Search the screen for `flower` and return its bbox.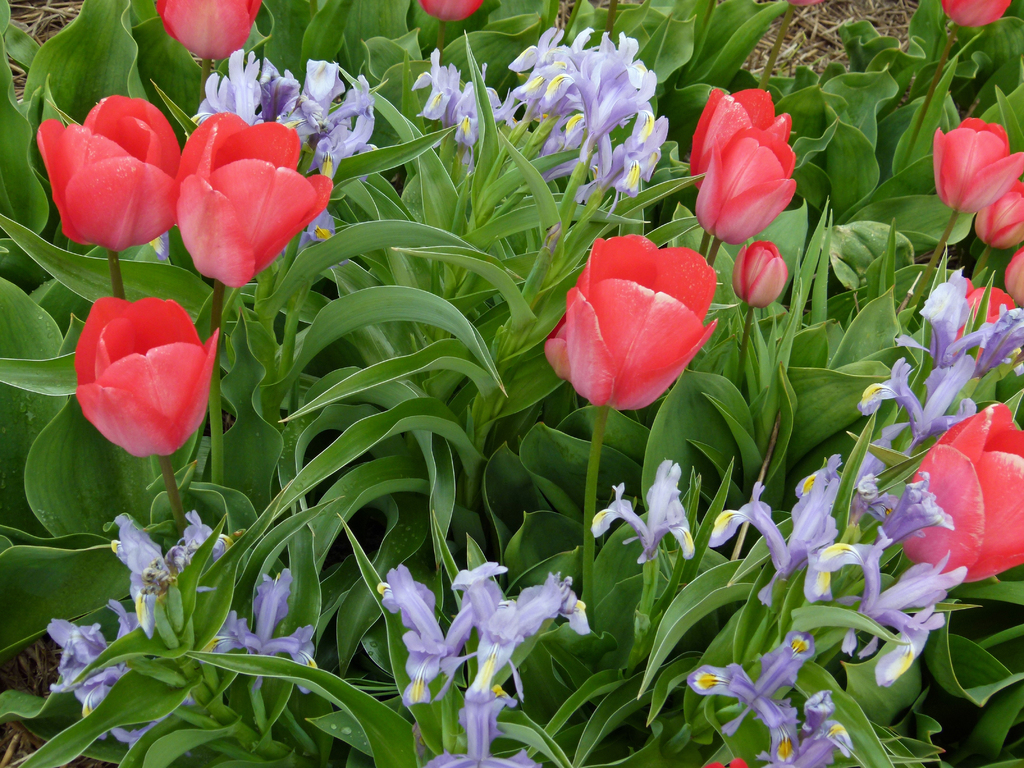
Found: [734,236,797,317].
